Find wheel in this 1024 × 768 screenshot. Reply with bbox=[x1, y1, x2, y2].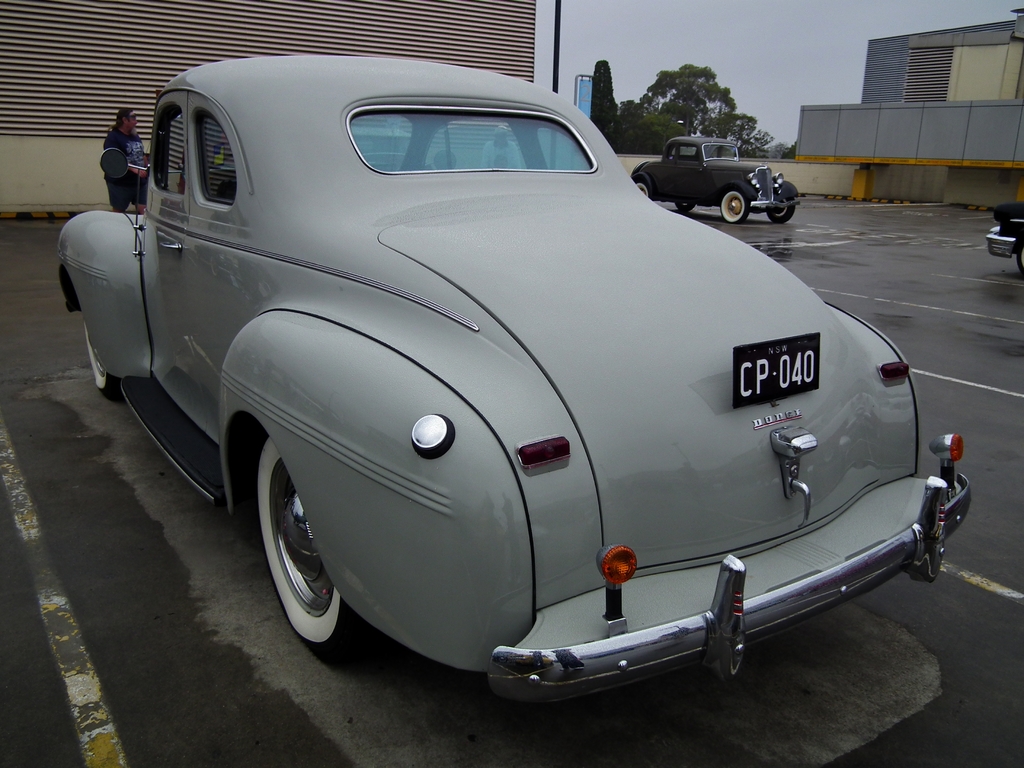
bbox=[239, 434, 355, 645].
